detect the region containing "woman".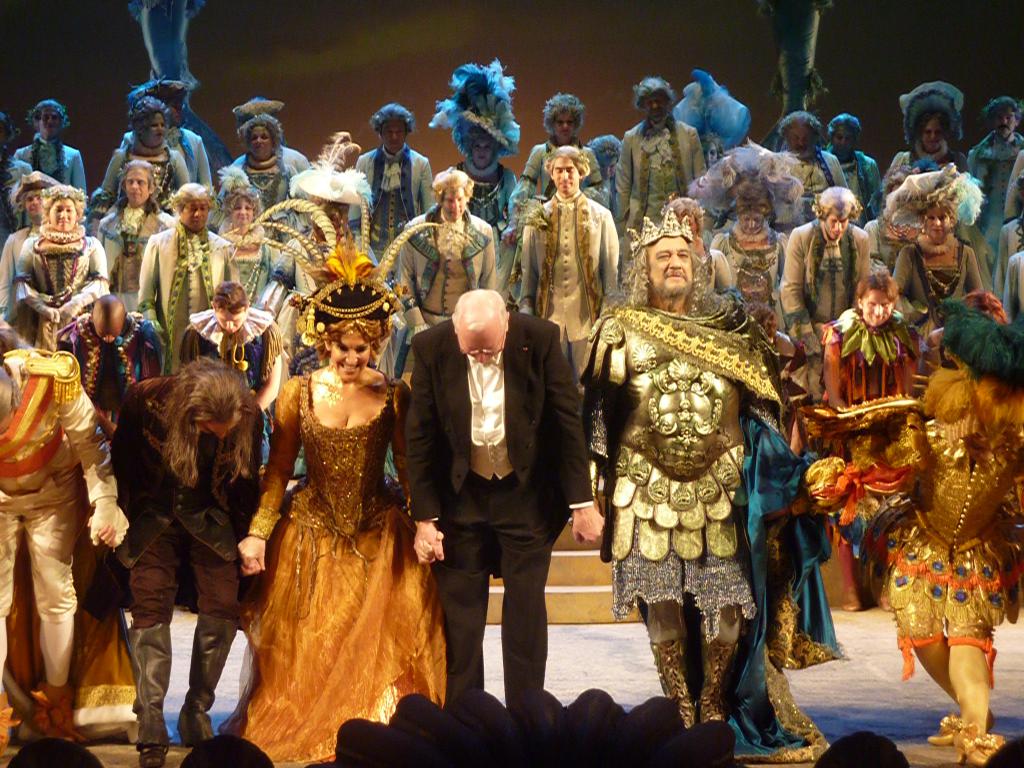
0,167,62,324.
